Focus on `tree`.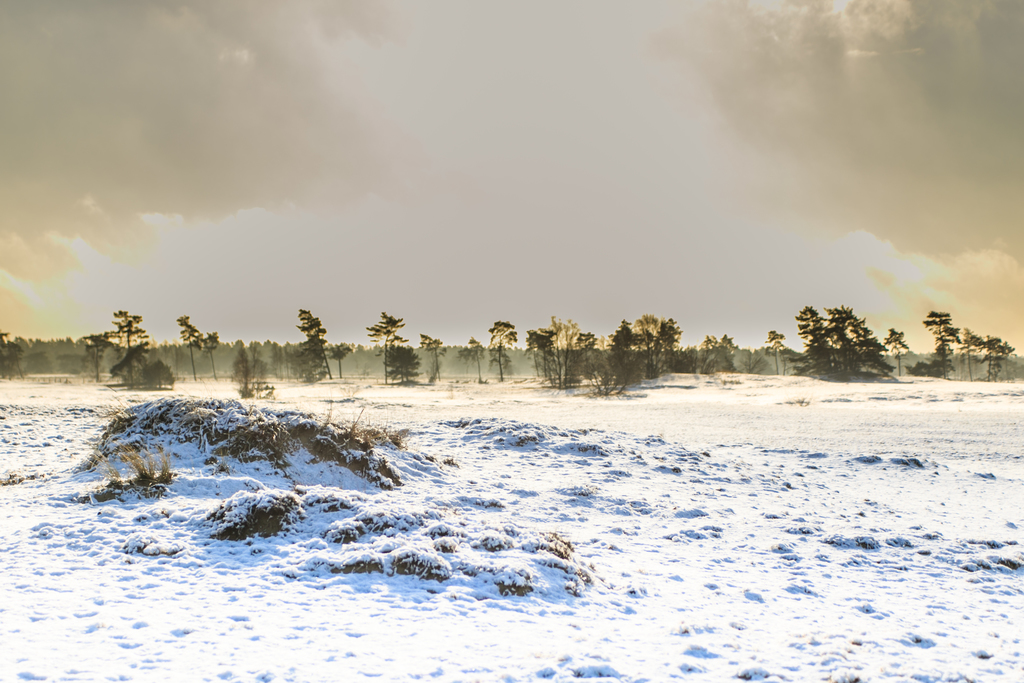
Focused at x1=293, y1=306, x2=332, y2=378.
